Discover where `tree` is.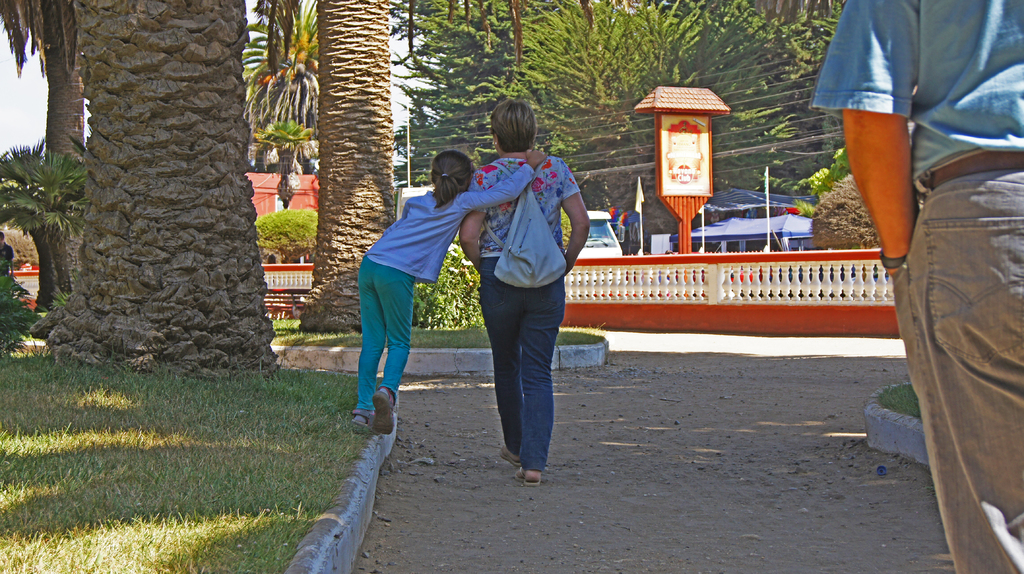
Discovered at 42/0/280/379.
